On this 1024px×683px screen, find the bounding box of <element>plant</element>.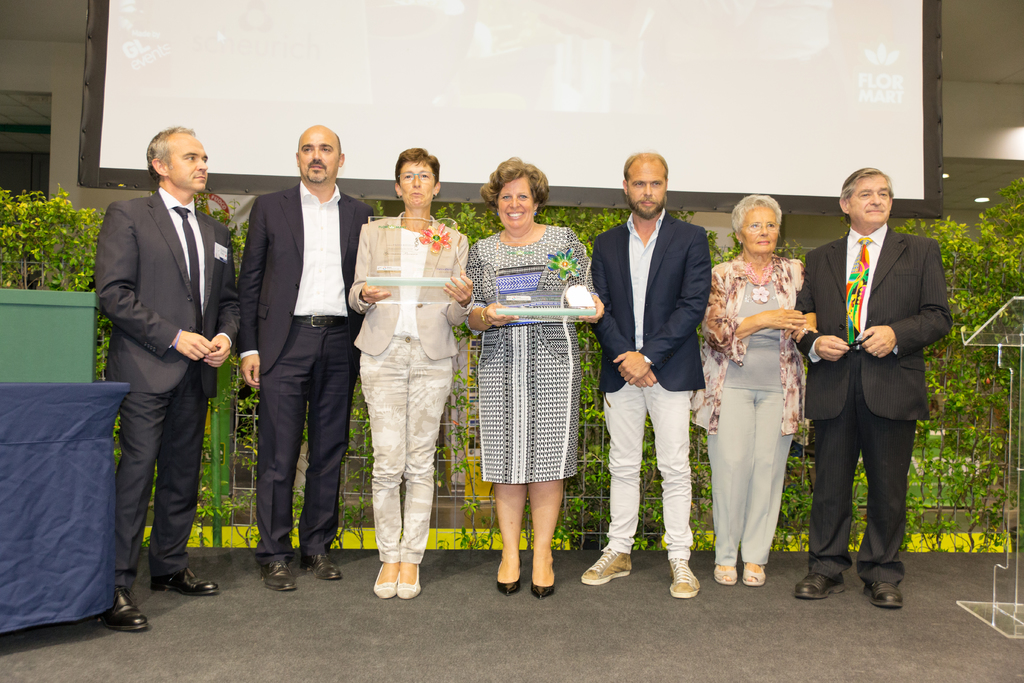
Bounding box: (204,188,258,276).
